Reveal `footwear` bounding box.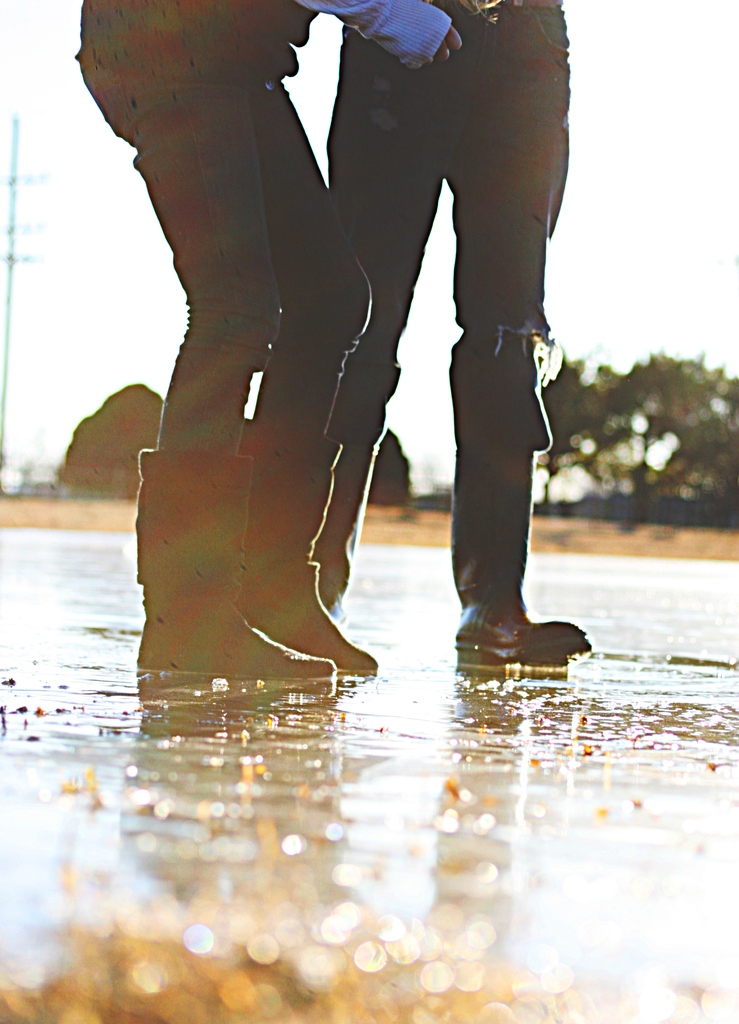
Revealed: rect(460, 585, 585, 658).
